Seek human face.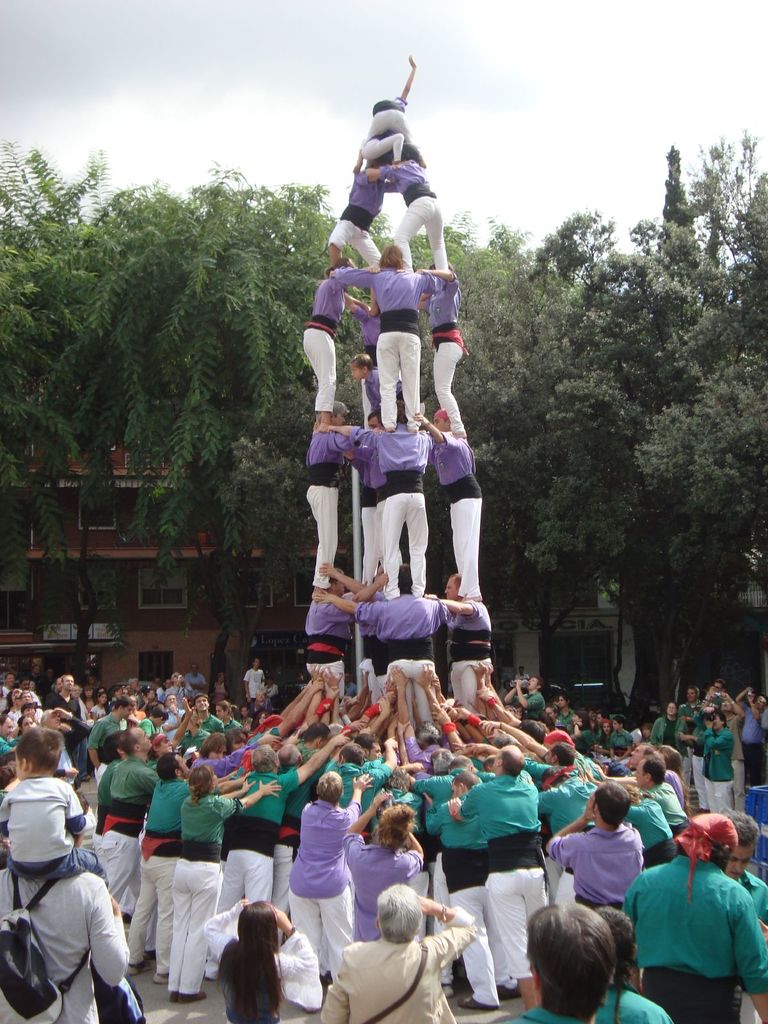
[369,741,382,760].
